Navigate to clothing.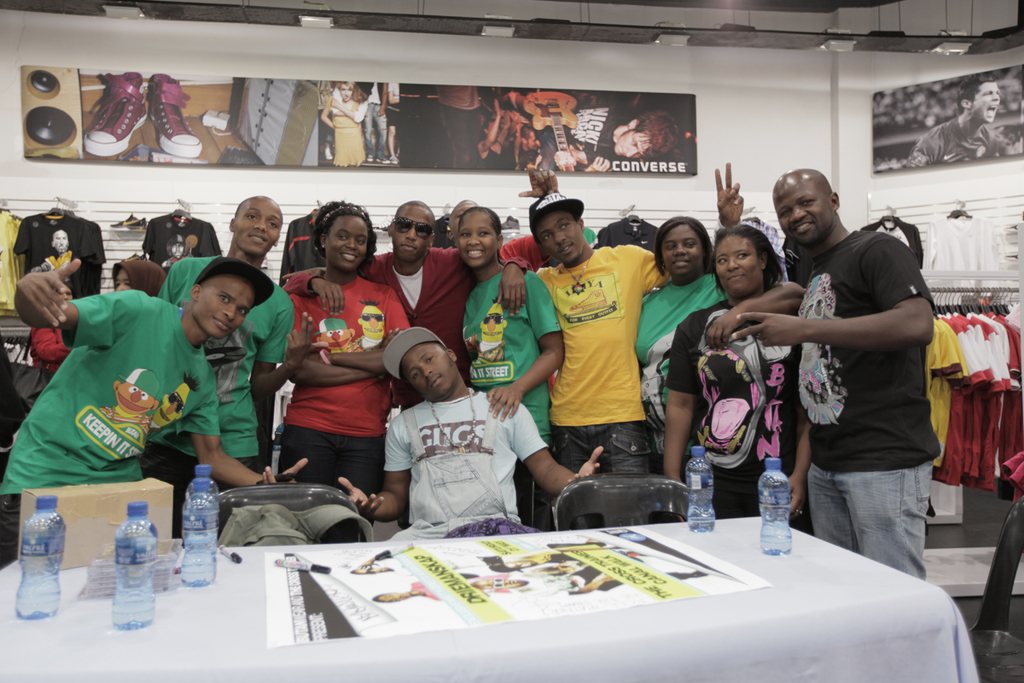
Navigation target: select_region(331, 96, 367, 166).
